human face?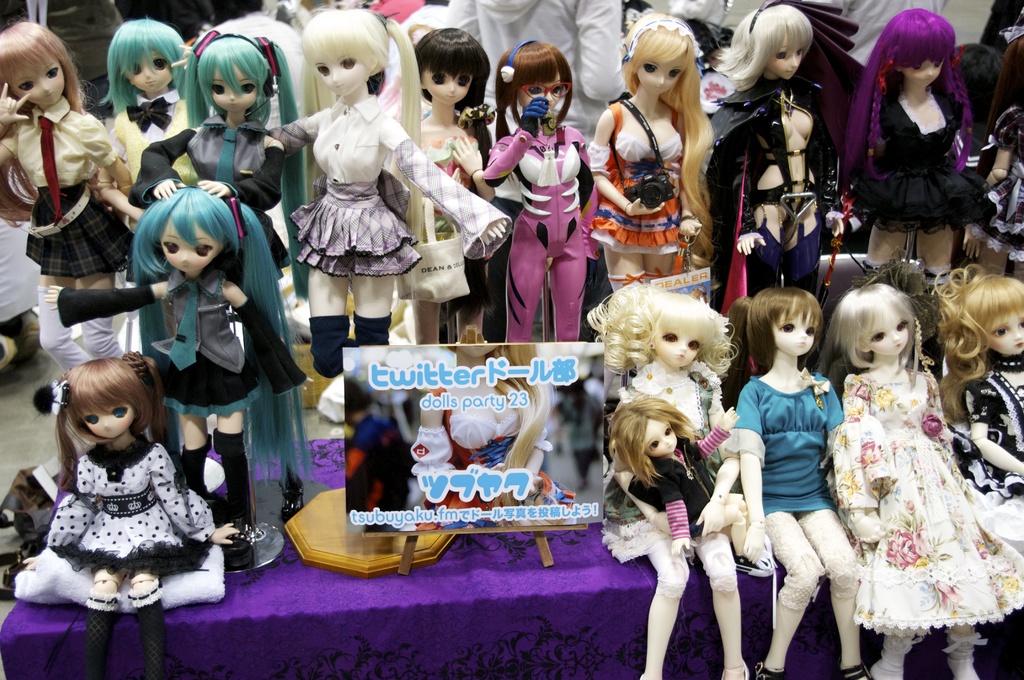
902 51 947 85
